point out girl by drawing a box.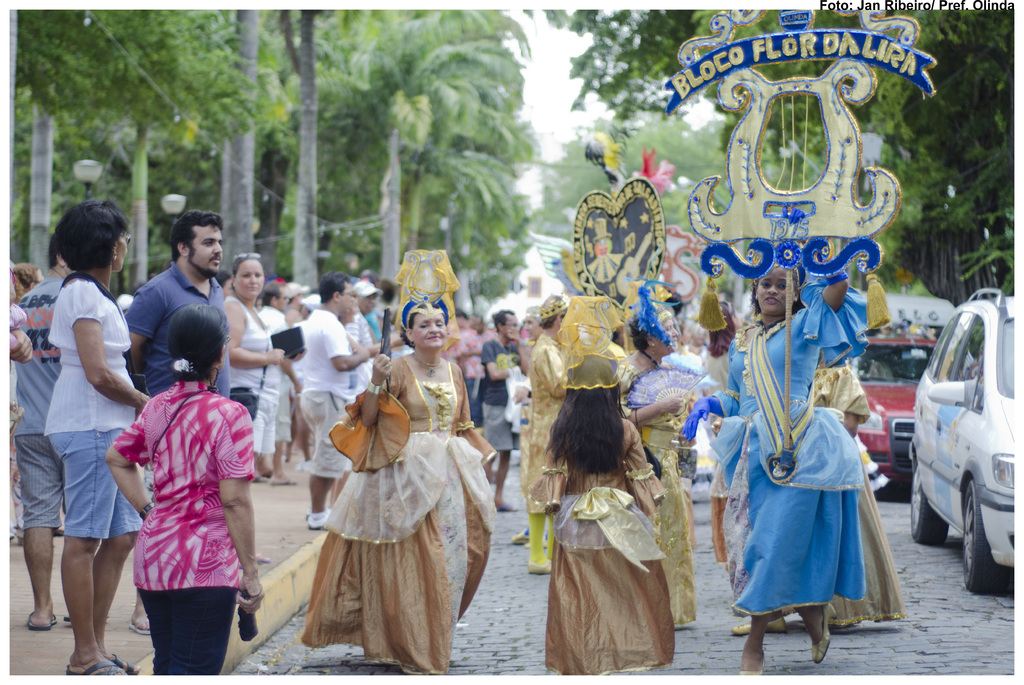
bbox=(707, 249, 865, 674).
